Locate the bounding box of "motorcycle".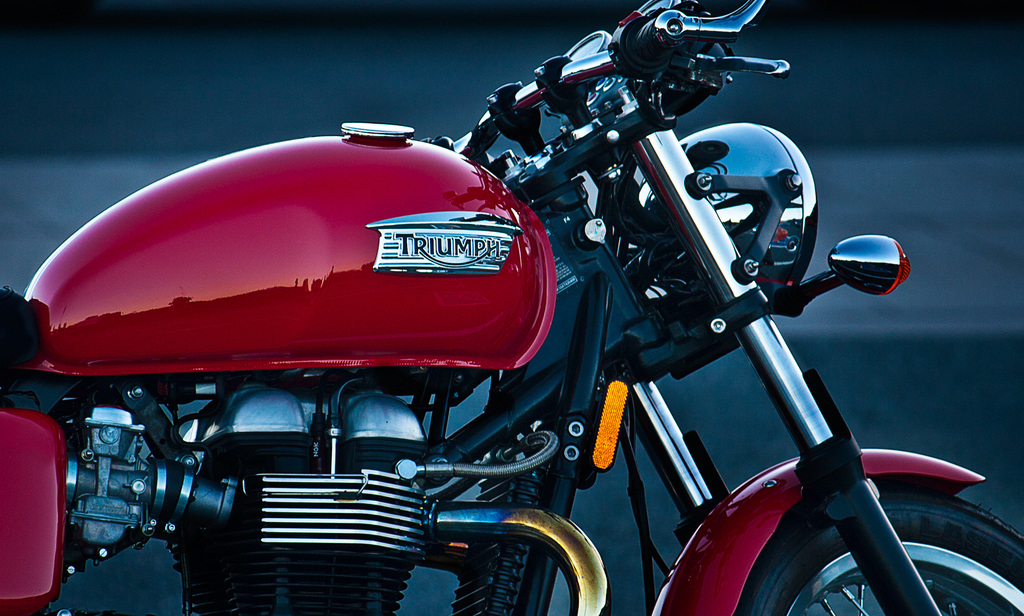
Bounding box: 0/49/1012/615.
